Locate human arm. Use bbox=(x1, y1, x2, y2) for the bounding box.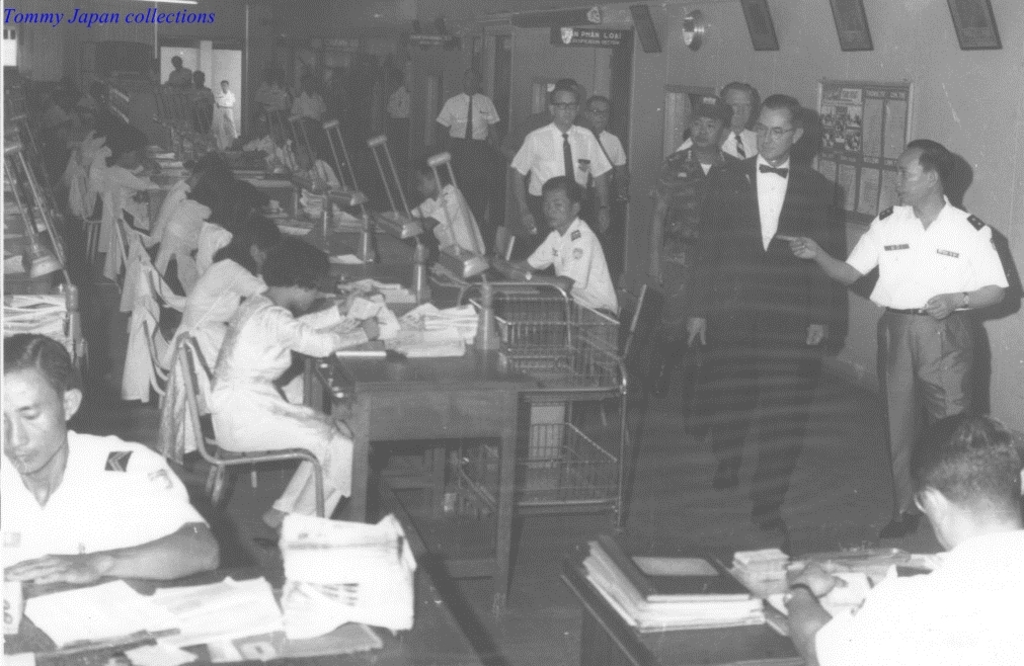
bbox=(265, 306, 388, 356).
